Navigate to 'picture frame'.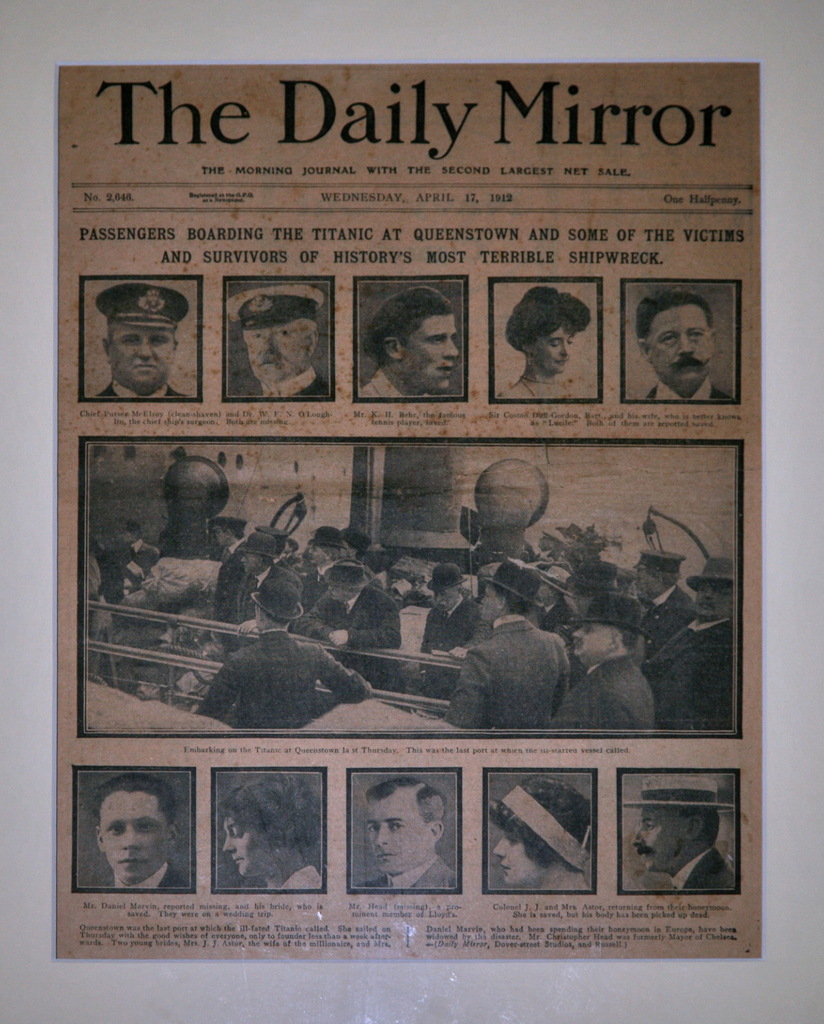
Navigation target: locate(223, 277, 335, 404).
